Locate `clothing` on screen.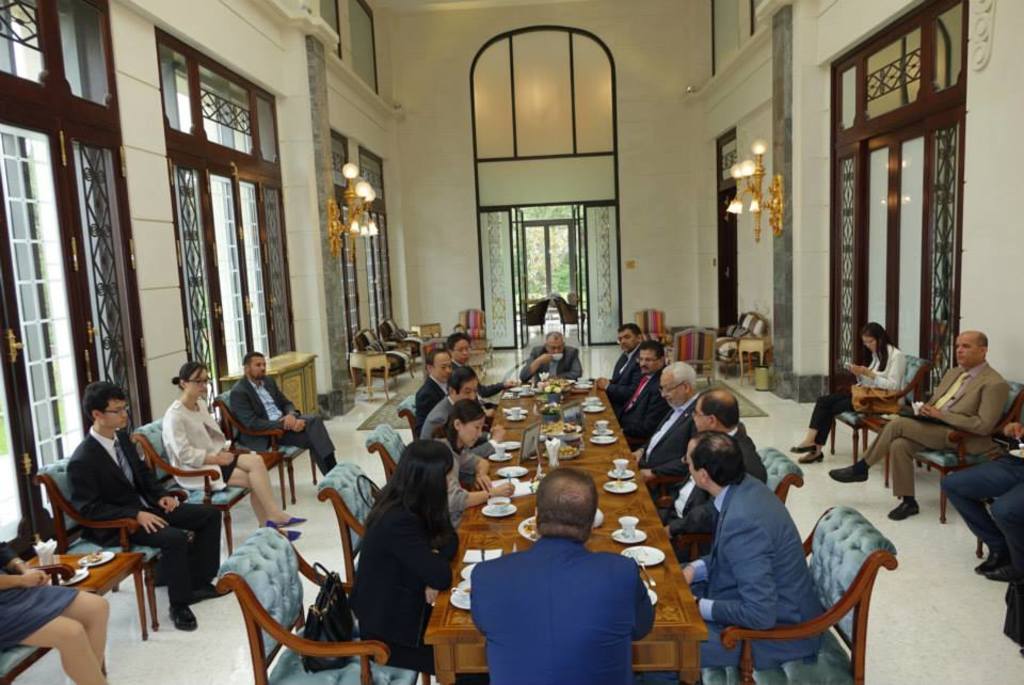
On screen at 234 376 336 467.
